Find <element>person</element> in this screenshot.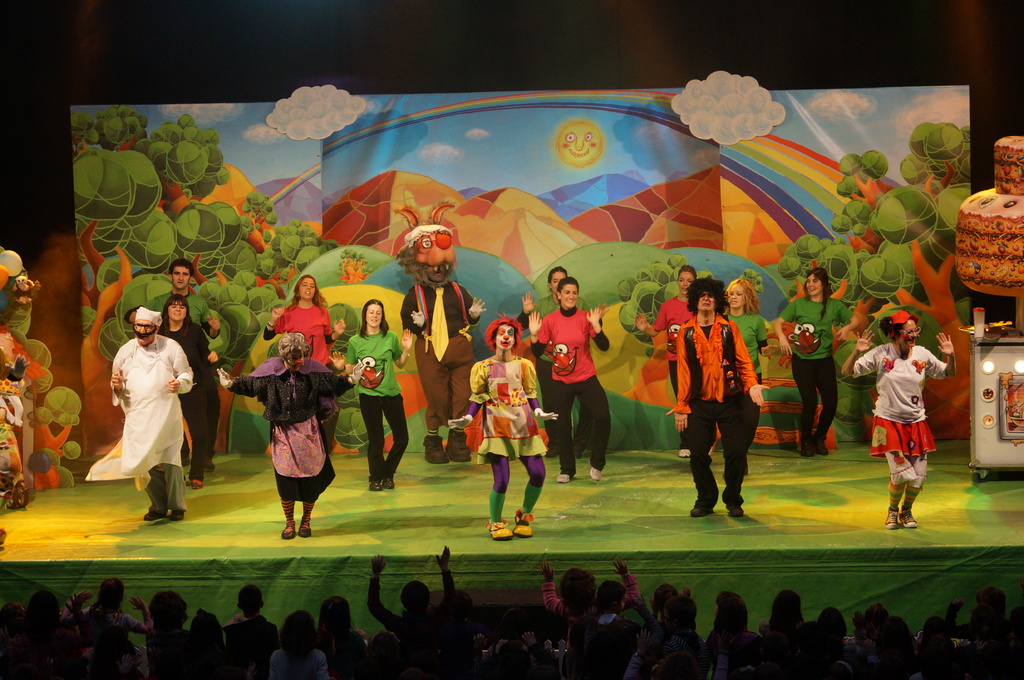
The bounding box for <element>person</element> is <bbox>328, 297, 413, 492</bbox>.
